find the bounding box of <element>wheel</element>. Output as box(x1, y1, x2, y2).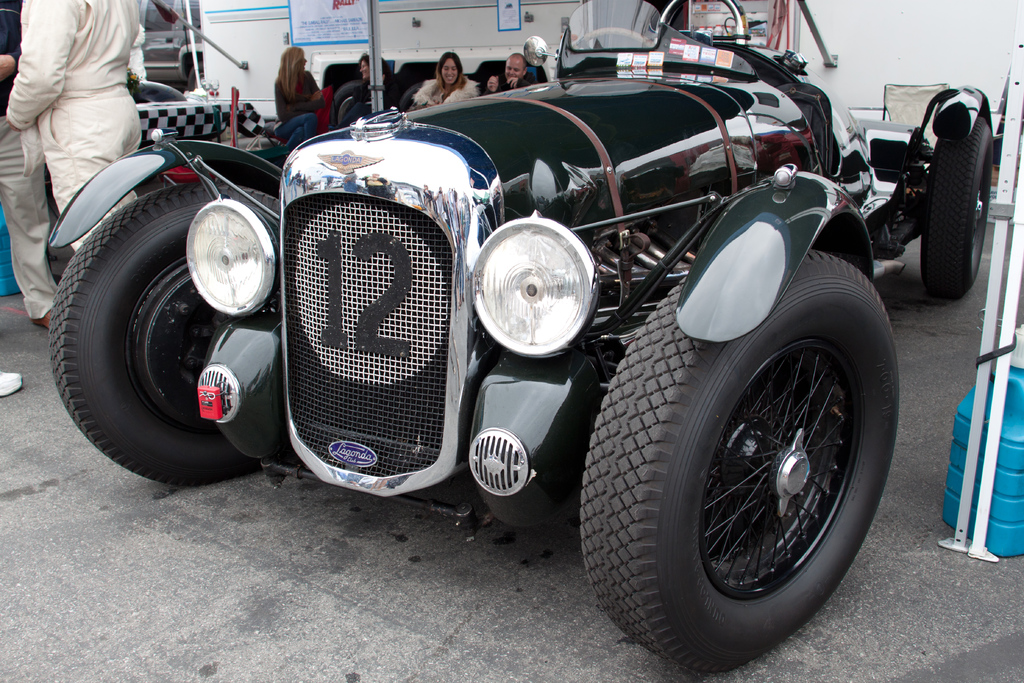
box(577, 28, 655, 45).
